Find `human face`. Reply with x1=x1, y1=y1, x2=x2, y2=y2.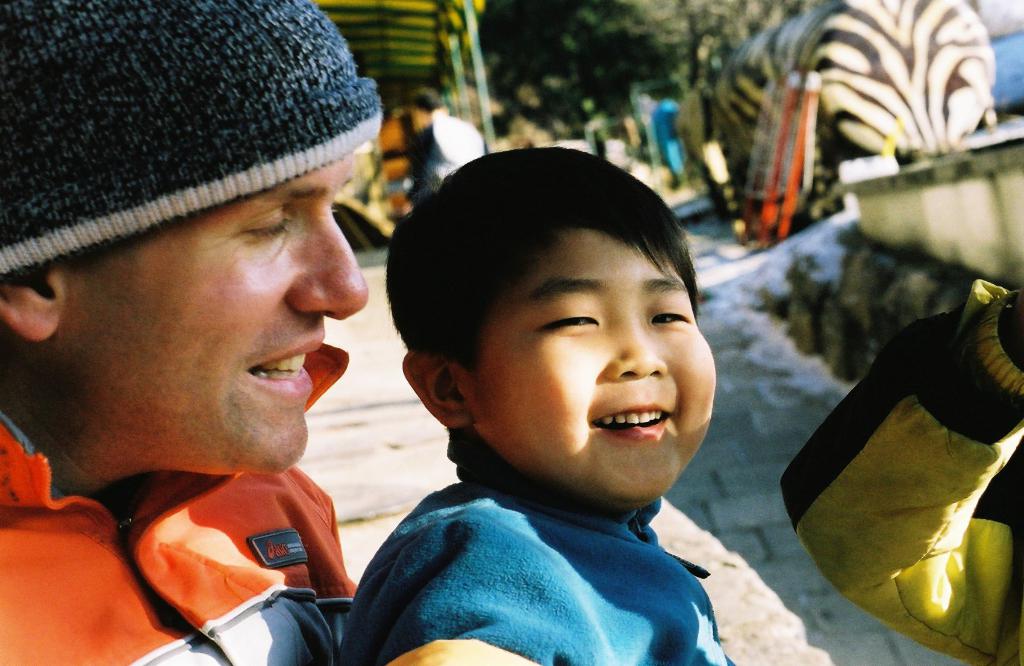
x1=463, y1=229, x2=715, y2=506.
